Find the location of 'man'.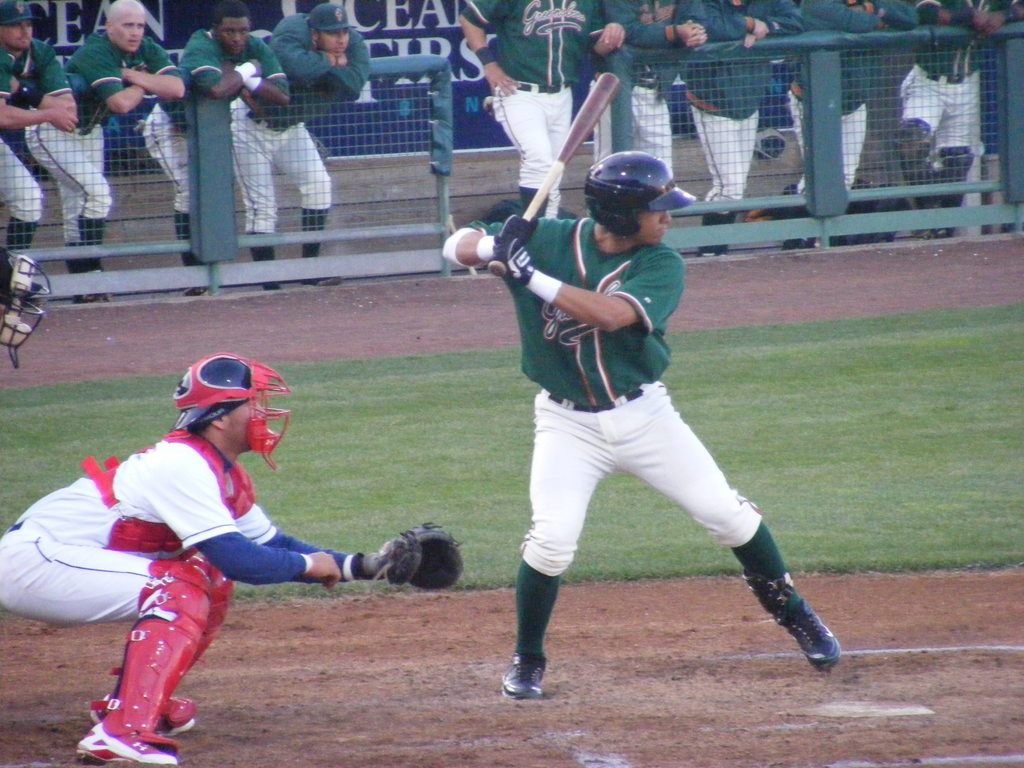
Location: 599:0:708:182.
